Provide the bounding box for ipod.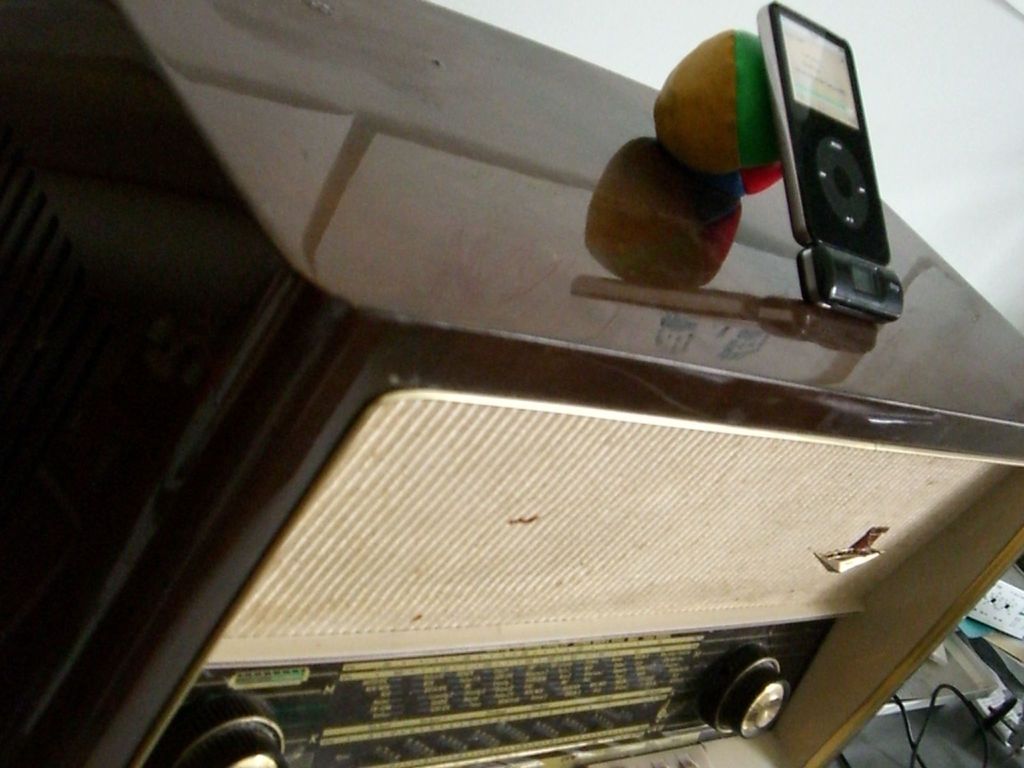
{"left": 758, "top": 2, "right": 891, "bottom": 261}.
